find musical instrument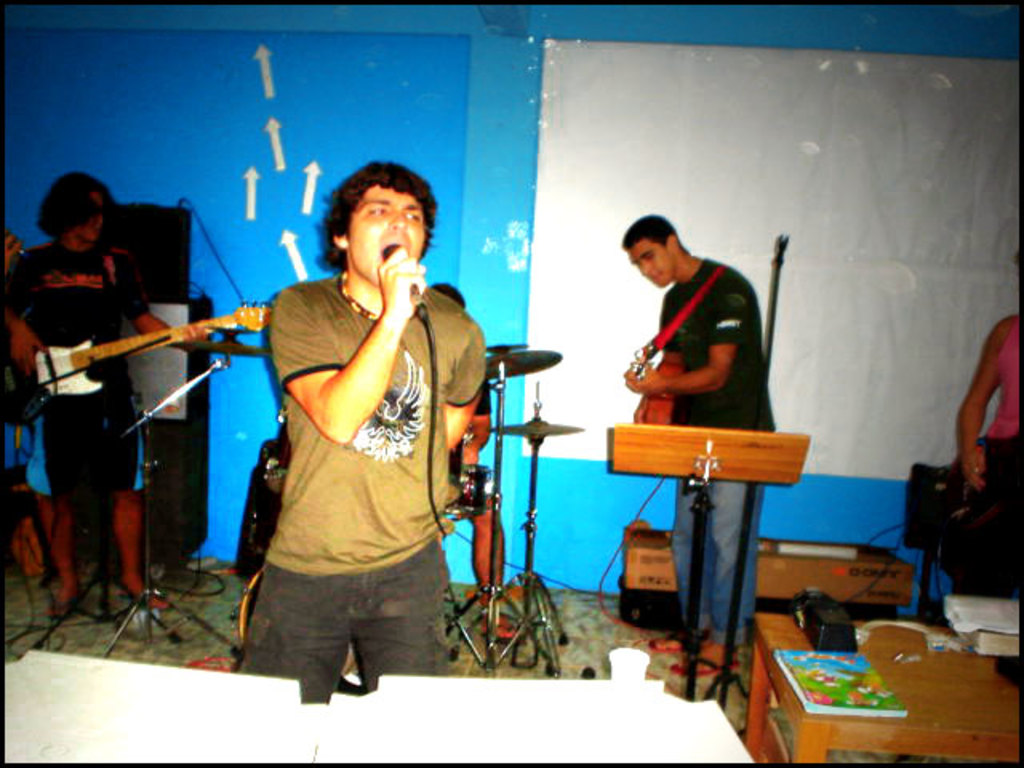
detection(482, 341, 565, 680)
